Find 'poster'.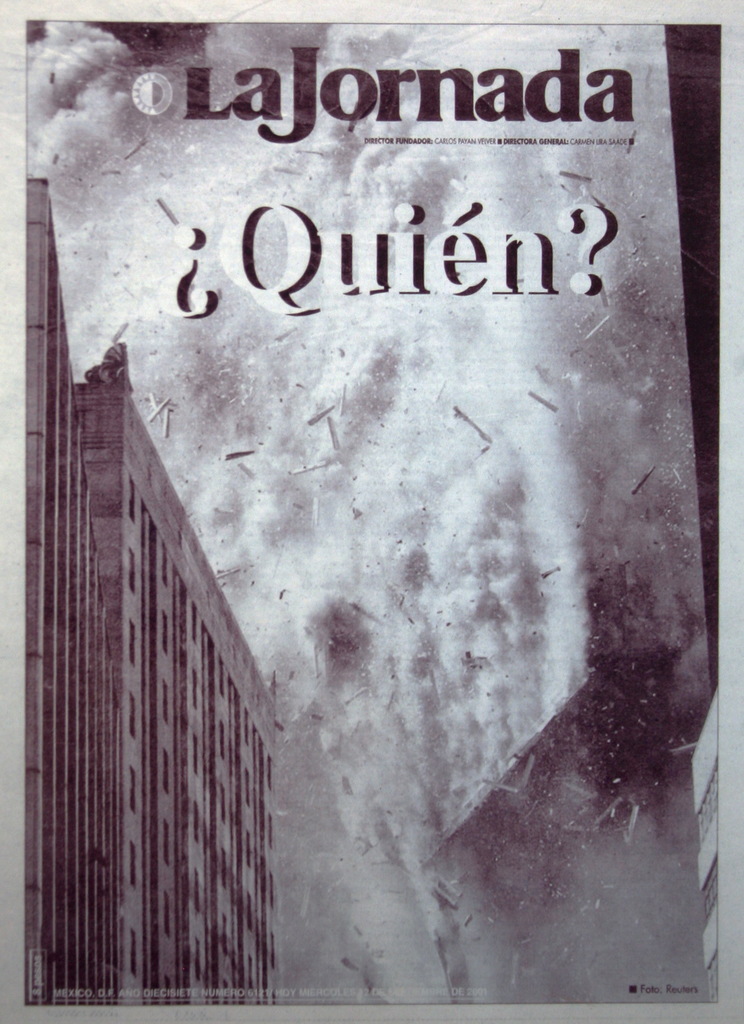
(0, 0, 743, 1023).
